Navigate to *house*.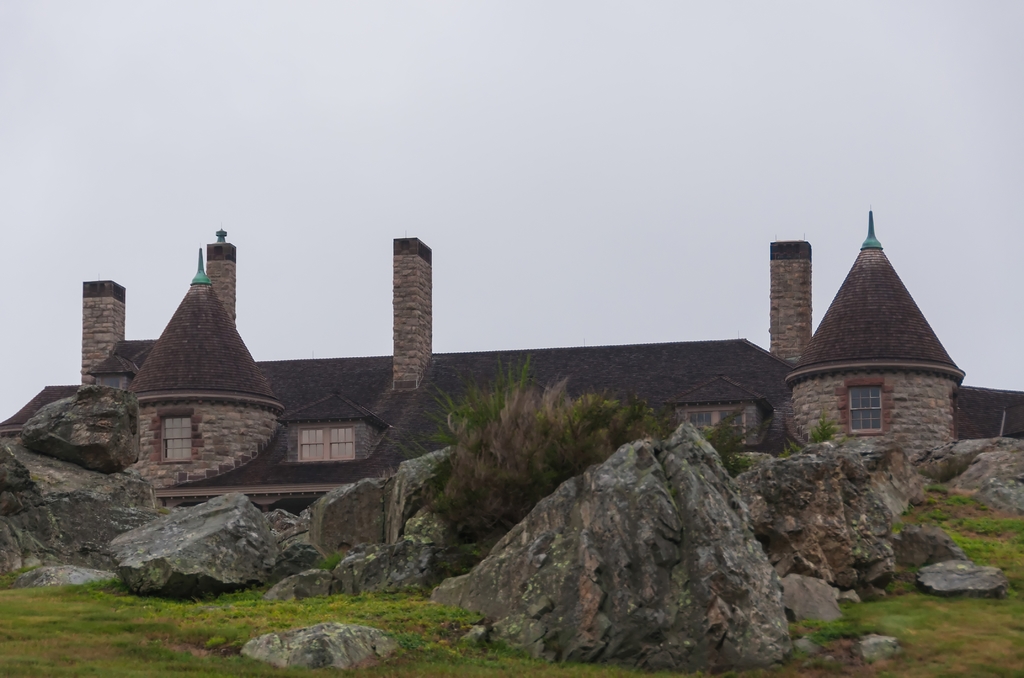
Navigation target: 77 220 961 487.
